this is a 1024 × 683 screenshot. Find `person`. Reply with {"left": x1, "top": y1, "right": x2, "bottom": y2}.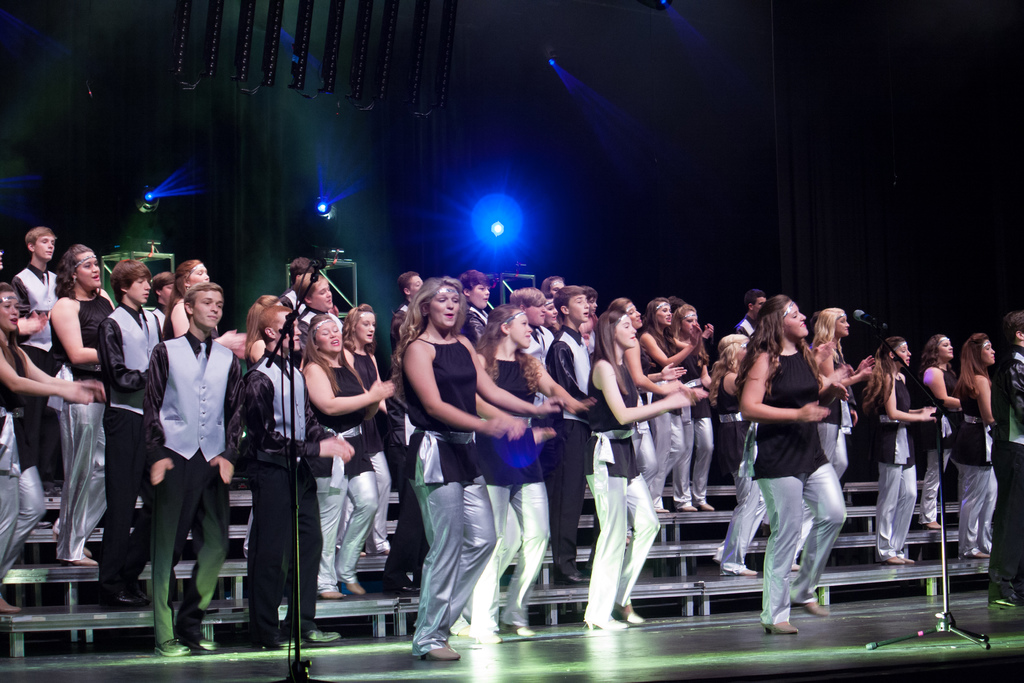
{"left": 152, "top": 252, "right": 251, "bottom": 347}.
